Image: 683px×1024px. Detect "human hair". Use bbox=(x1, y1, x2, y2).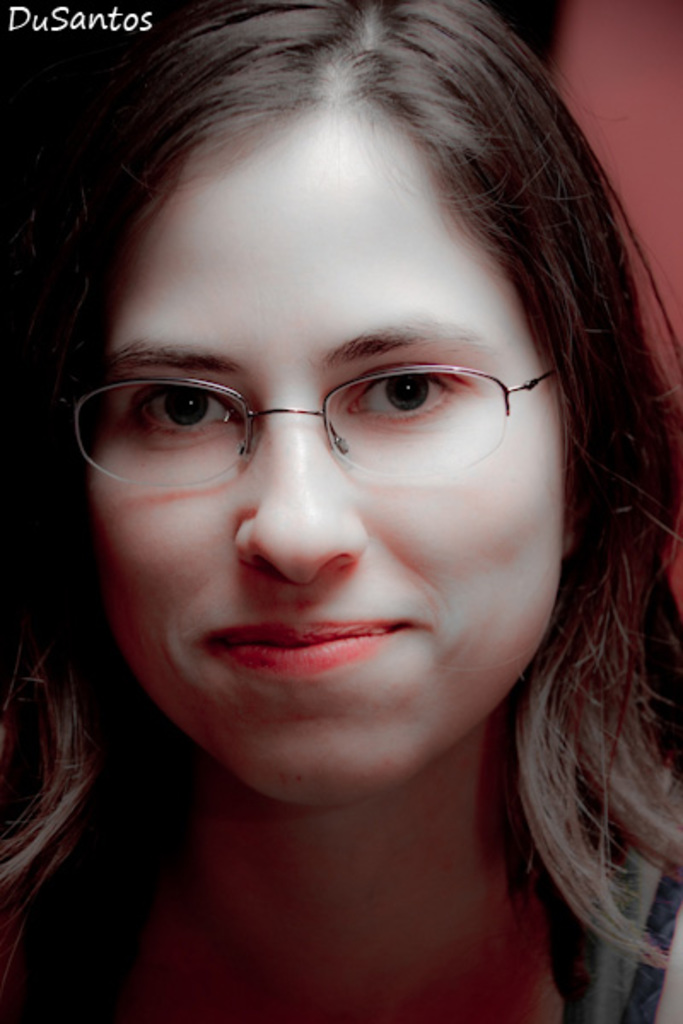
bbox=(17, 0, 680, 937).
